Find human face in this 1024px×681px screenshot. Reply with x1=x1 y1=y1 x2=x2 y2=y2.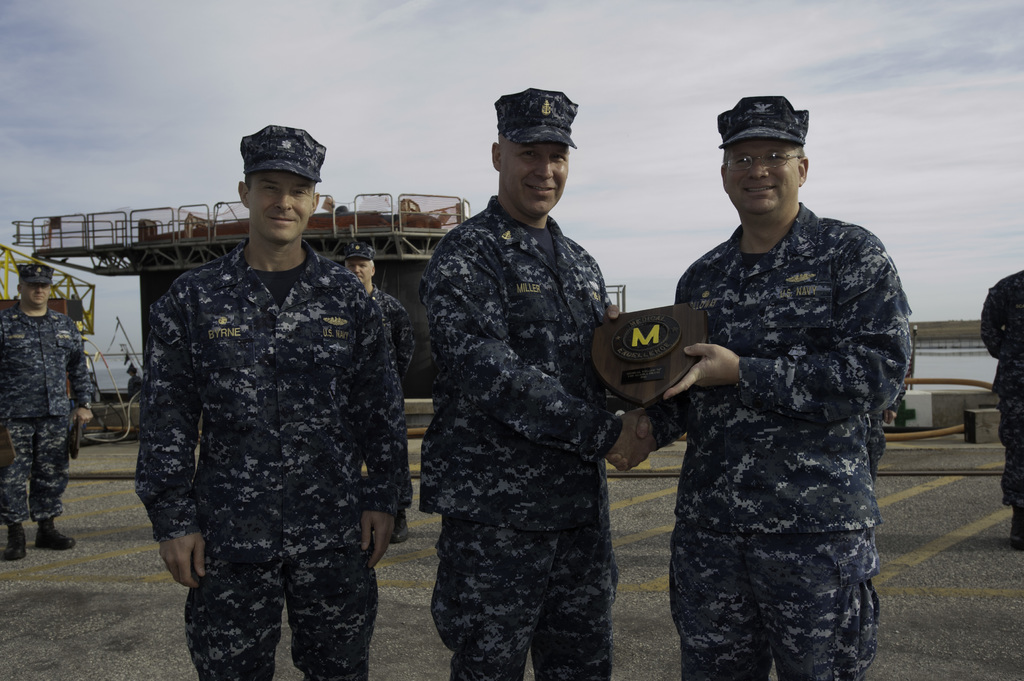
x1=726 y1=142 x2=796 y2=210.
